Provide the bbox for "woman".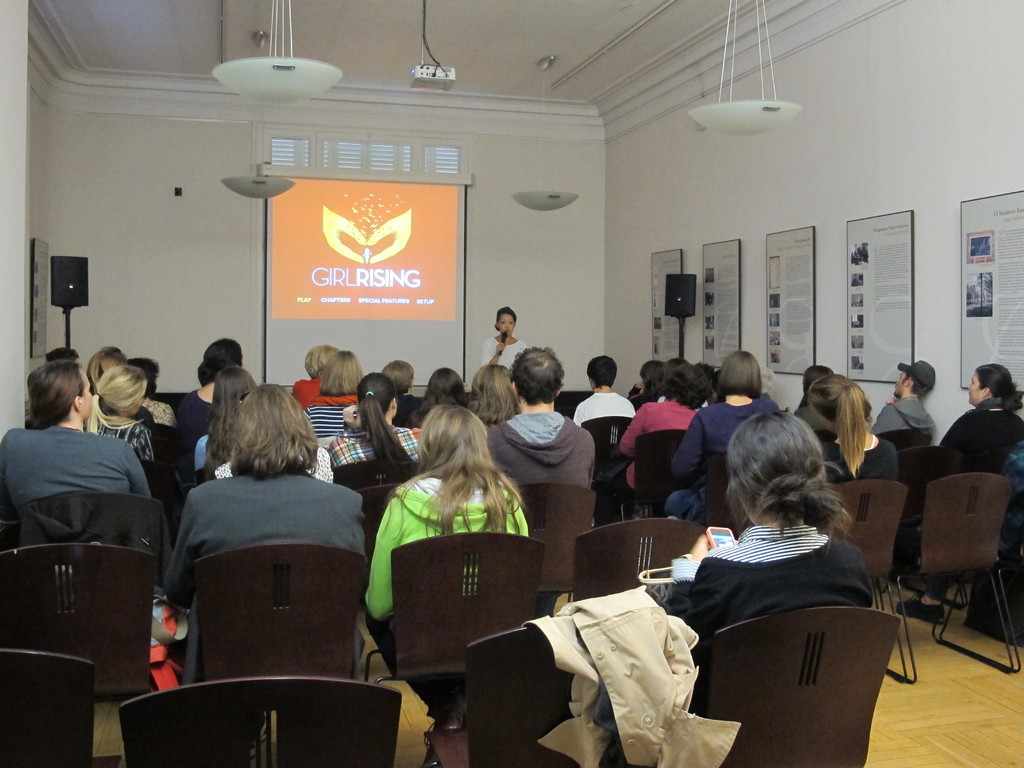
box(665, 346, 781, 521).
